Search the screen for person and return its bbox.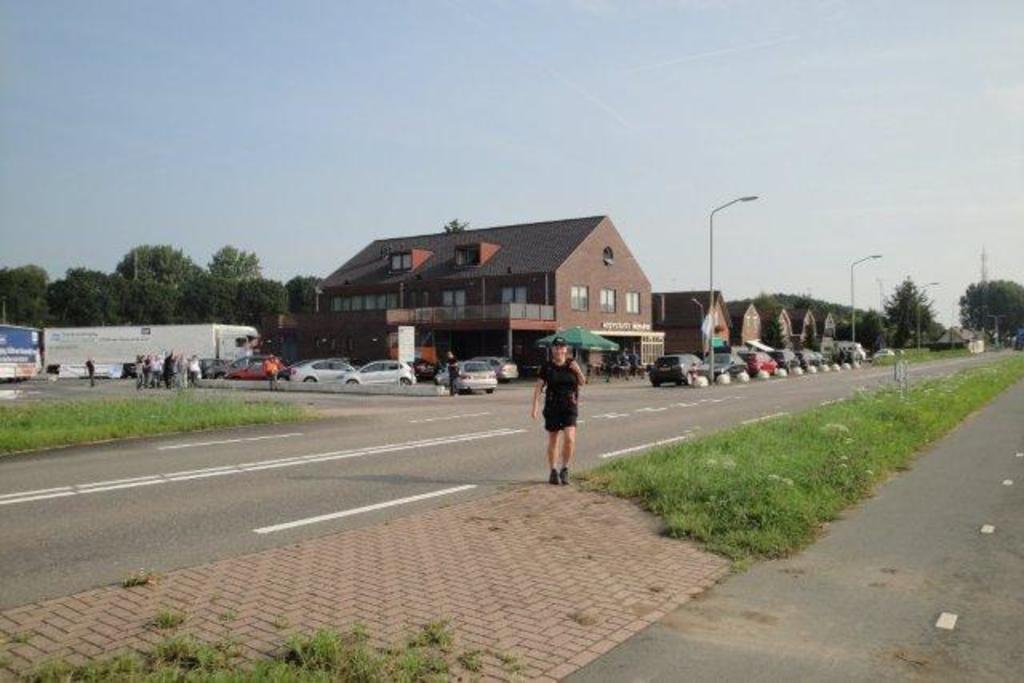
Found: locate(83, 355, 98, 387).
